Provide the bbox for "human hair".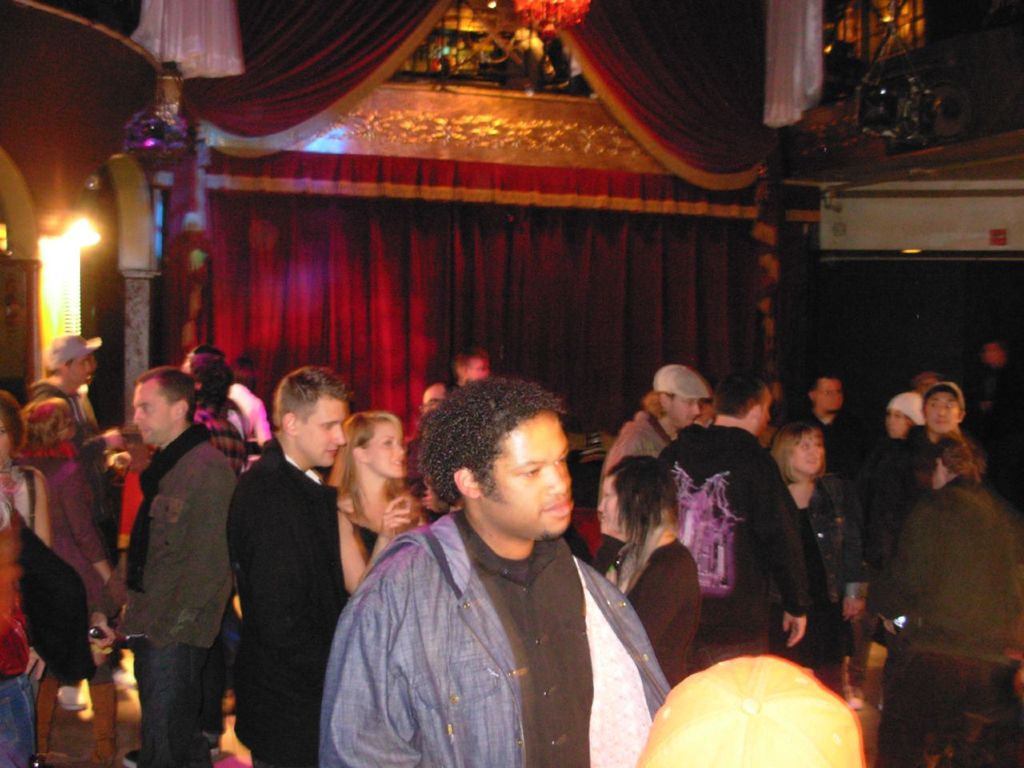
{"x1": 933, "y1": 434, "x2": 986, "y2": 484}.
